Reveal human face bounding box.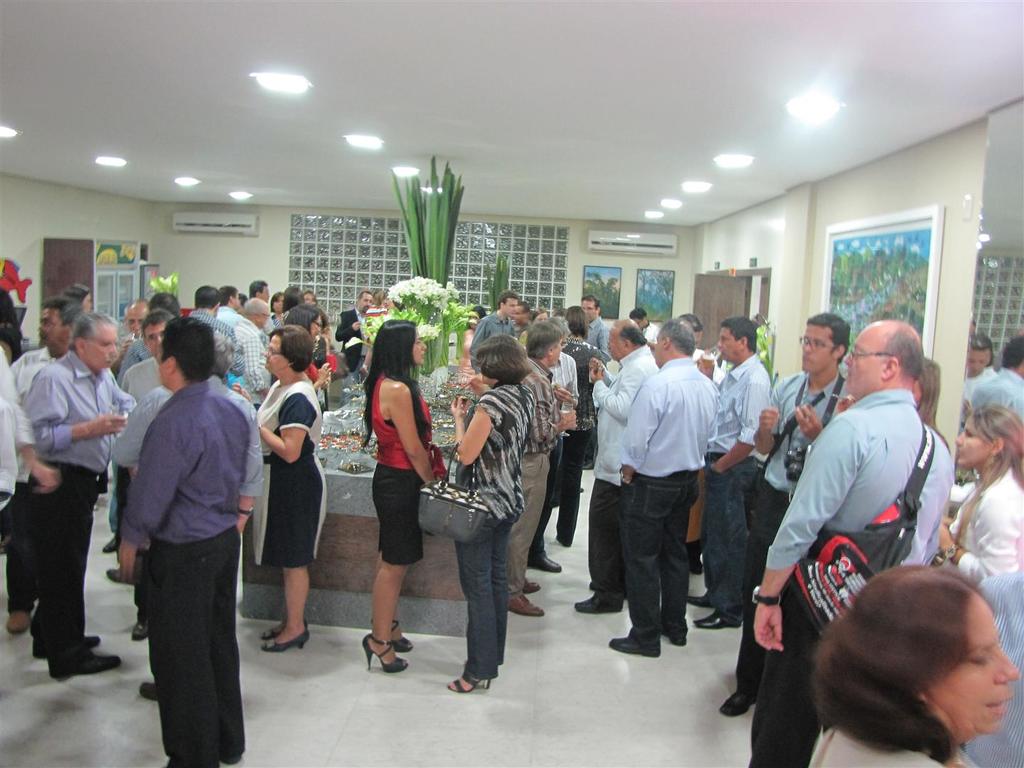
Revealed: l=82, t=323, r=118, b=373.
